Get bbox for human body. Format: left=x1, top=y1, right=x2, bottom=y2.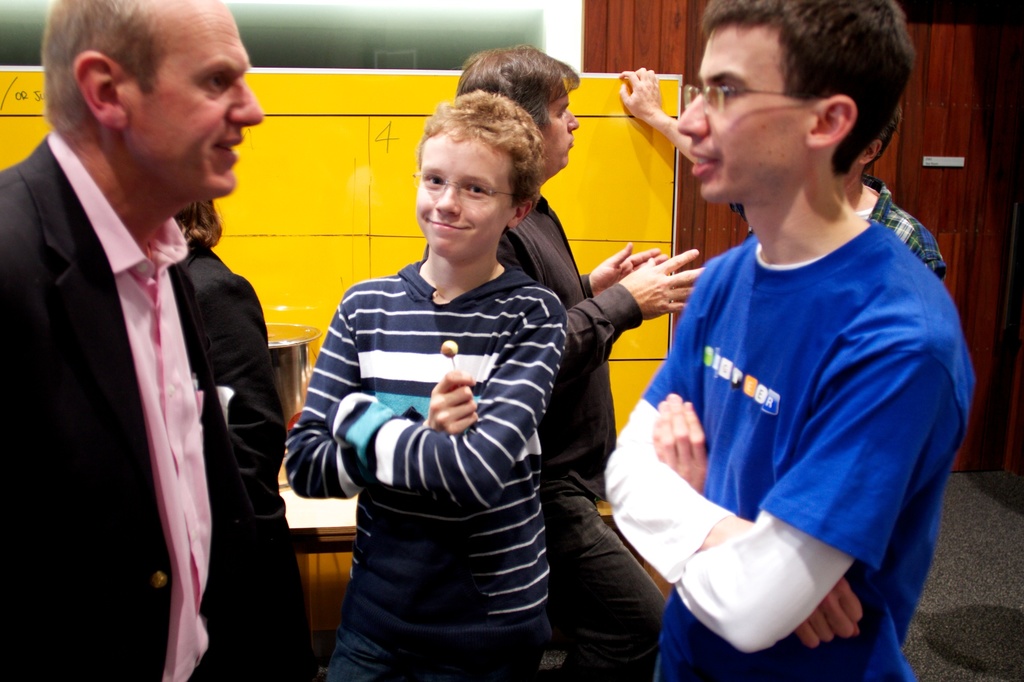
left=607, top=161, right=977, bottom=681.
